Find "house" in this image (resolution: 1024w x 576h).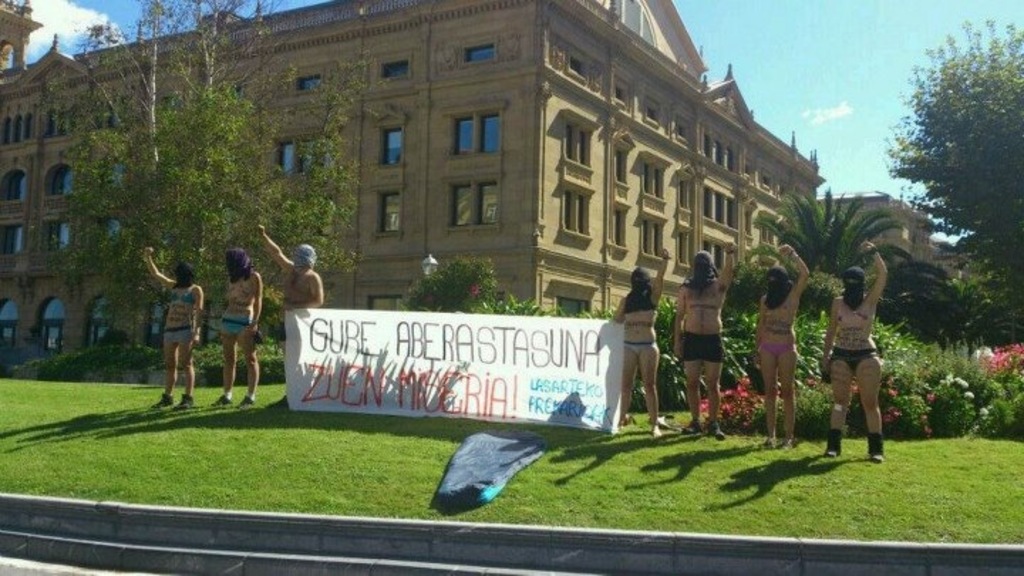
x1=14 y1=0 x2=823 y2=370.
